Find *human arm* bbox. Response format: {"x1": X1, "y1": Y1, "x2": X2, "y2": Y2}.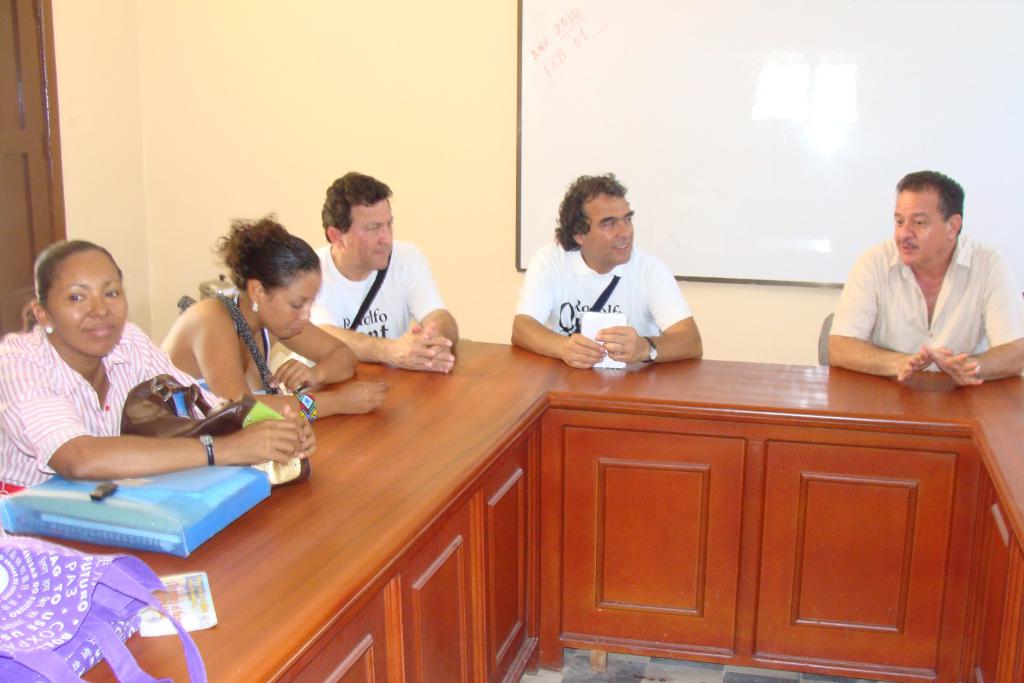
{"x1": 221, "y1": 329, "x2": 392, "y2": 409}.
